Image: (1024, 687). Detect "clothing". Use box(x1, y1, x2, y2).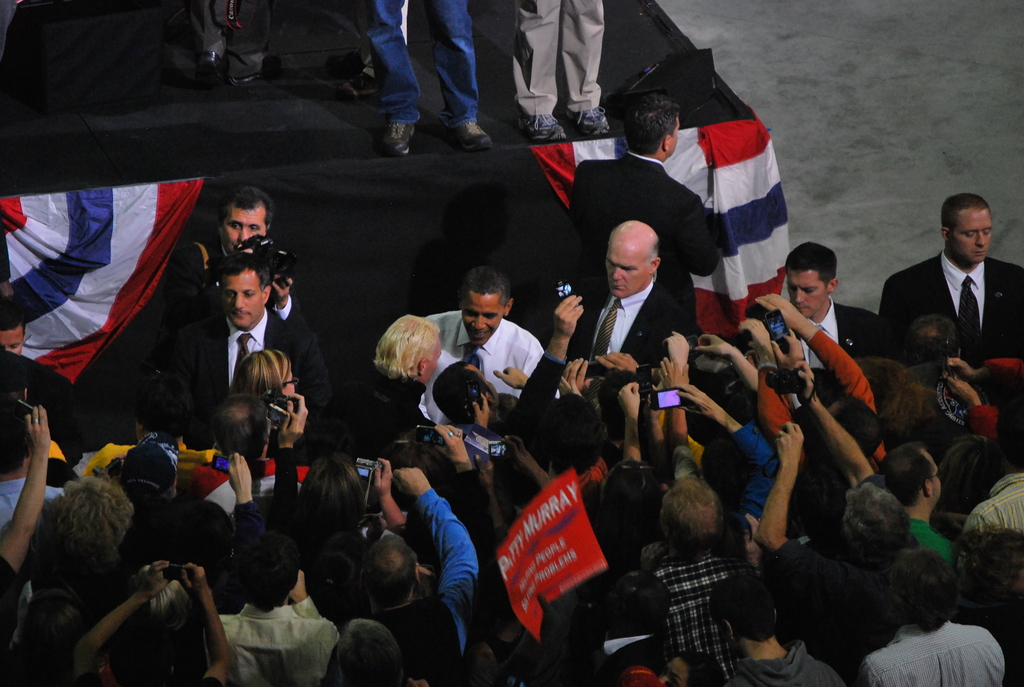
box(790, 304, 904, 362).
